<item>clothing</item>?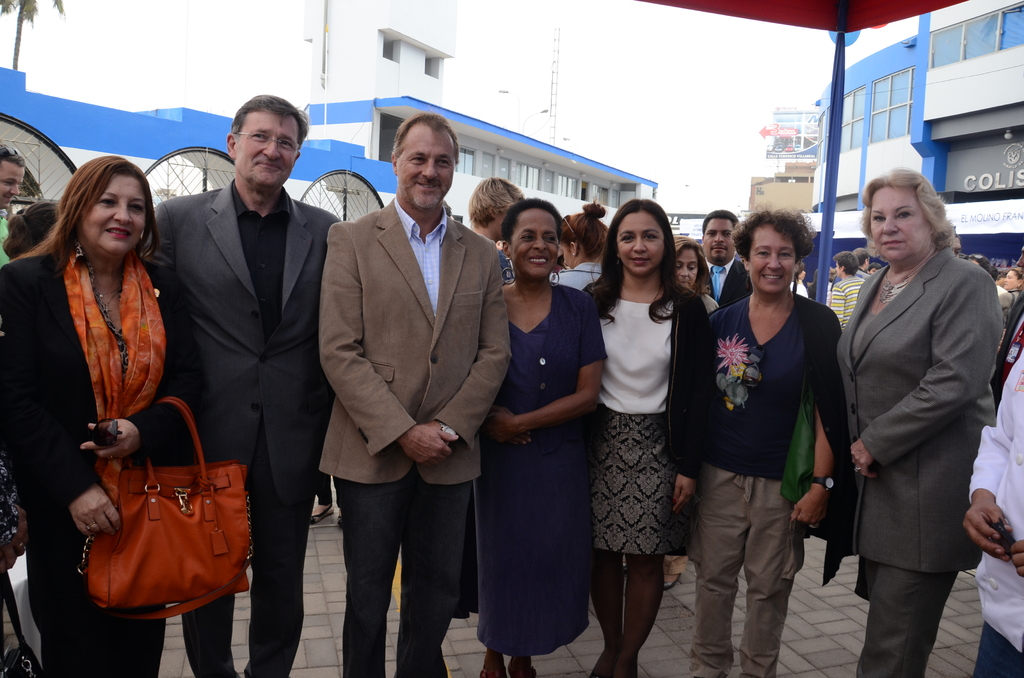
bbox(579, 280, 720, 677)
